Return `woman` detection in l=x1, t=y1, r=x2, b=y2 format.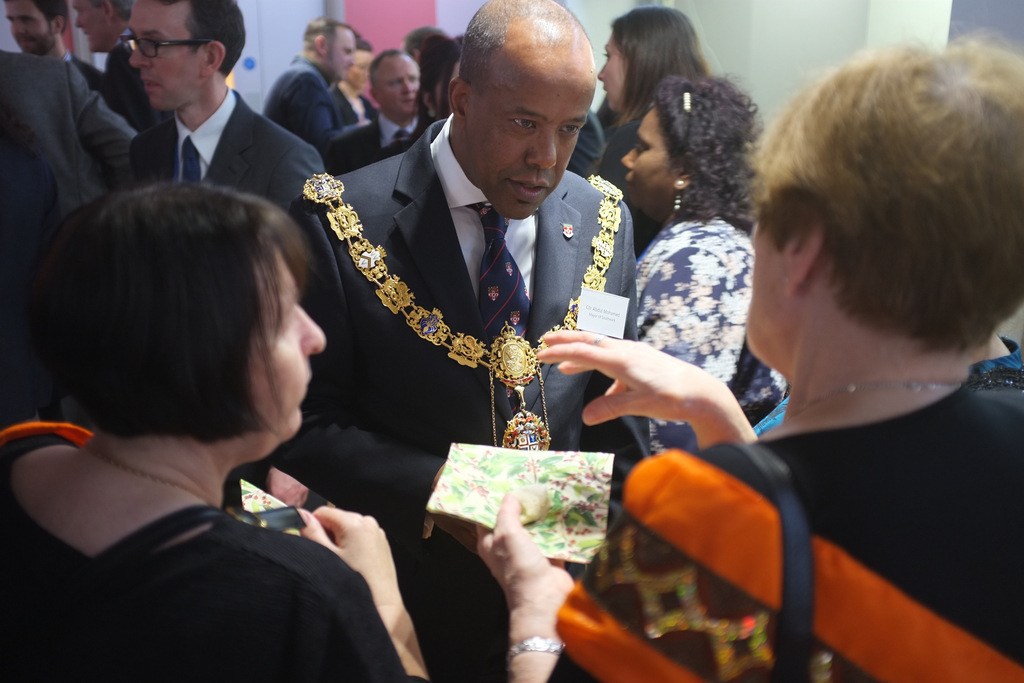
l=588, t=6, r=728, b=274.
